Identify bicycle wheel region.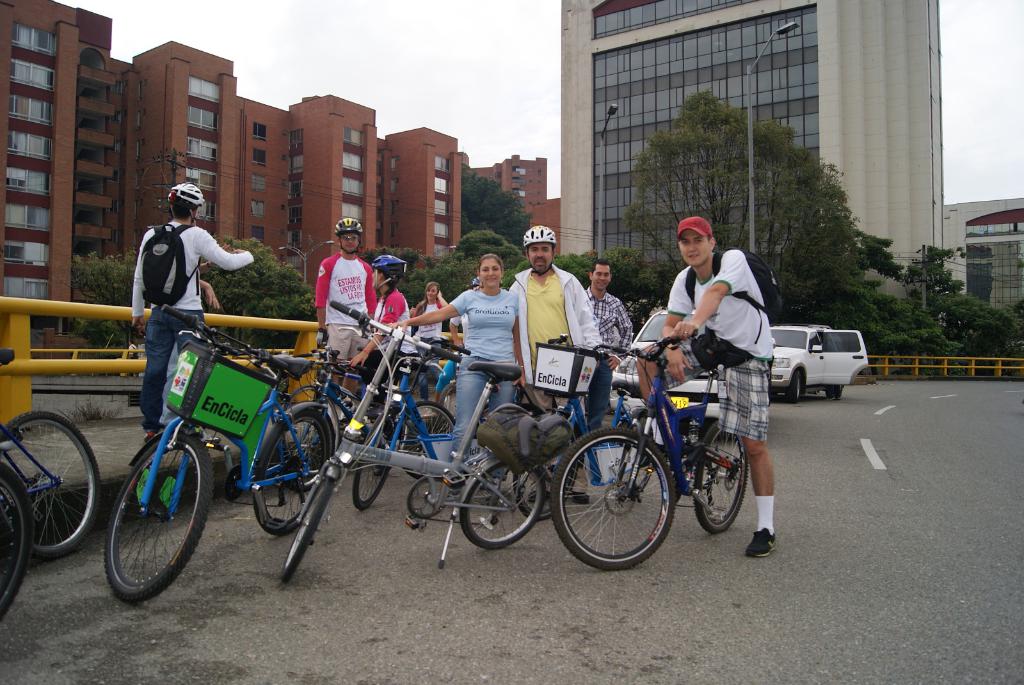
Region: box(388, 398, 458, 483).
